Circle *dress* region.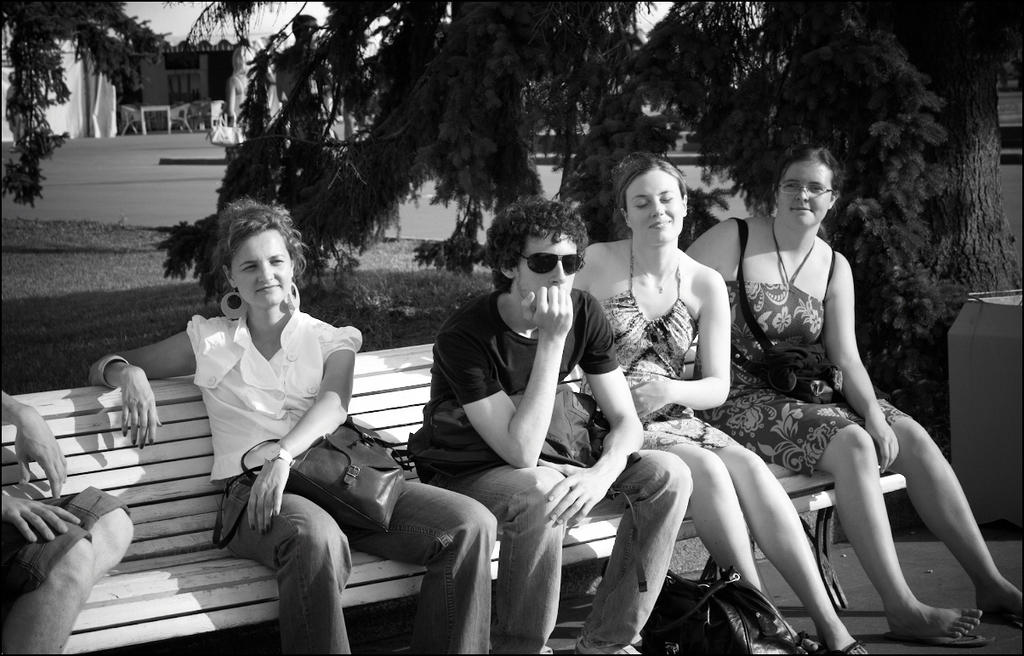
Region: bbox(694, 248, 909, 478).
